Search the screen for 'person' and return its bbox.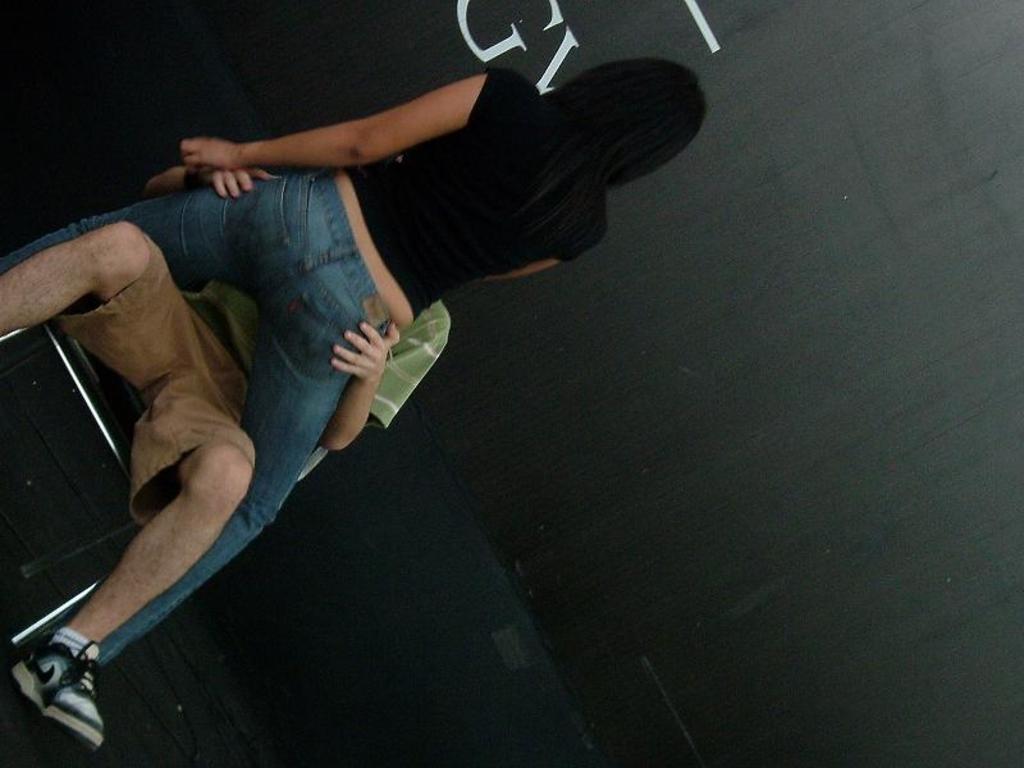
Found: x1=0 y1=145 x2=407 y2=755.
